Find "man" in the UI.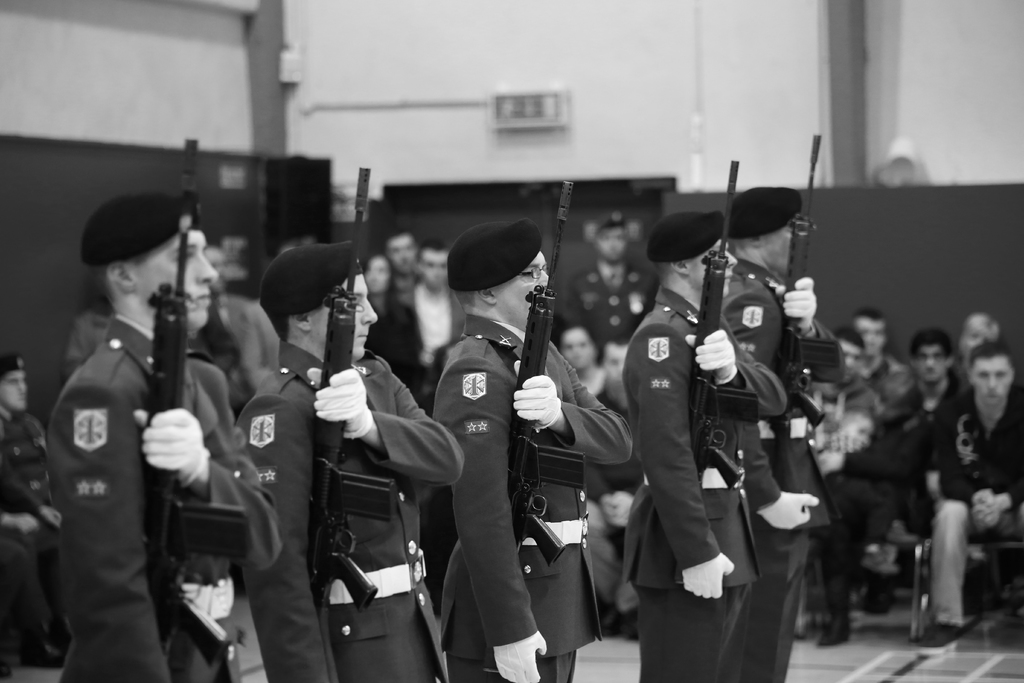
UI element at 559 327 613 411.
